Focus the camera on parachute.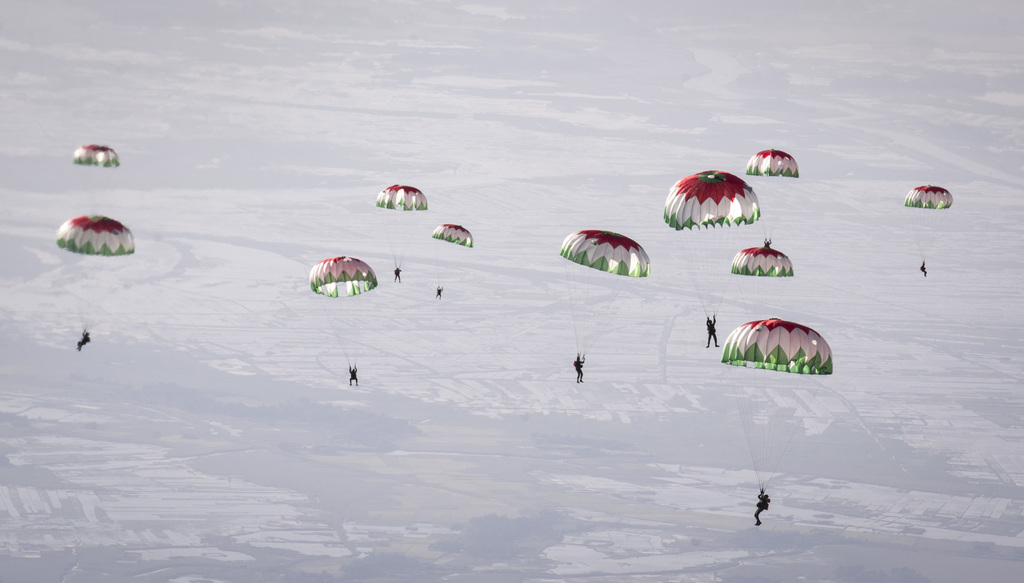
Focus region: [73, 143, 120, 213].
